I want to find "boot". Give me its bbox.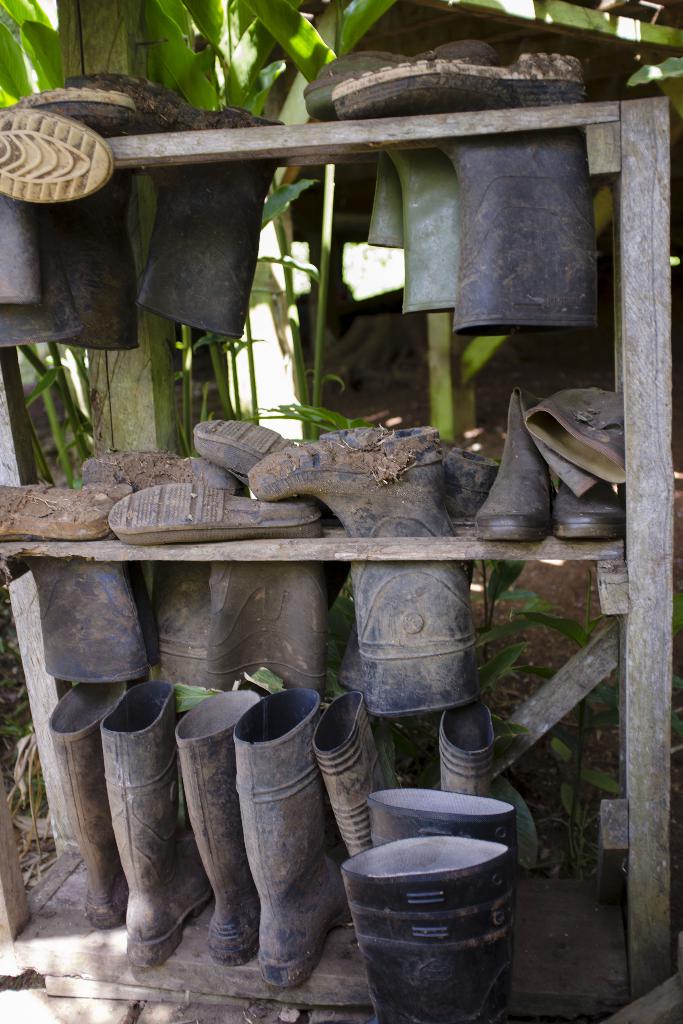
306 39 484 323.
